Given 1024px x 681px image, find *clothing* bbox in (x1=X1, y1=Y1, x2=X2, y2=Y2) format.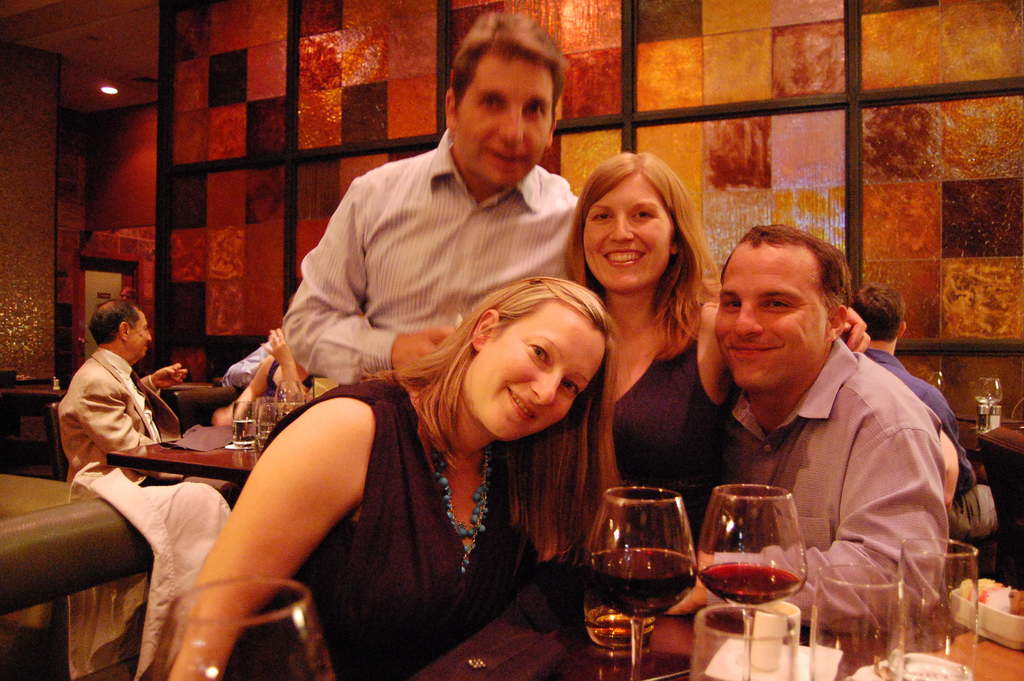
(x1=49, y1=331, x2=182, y2=494).
